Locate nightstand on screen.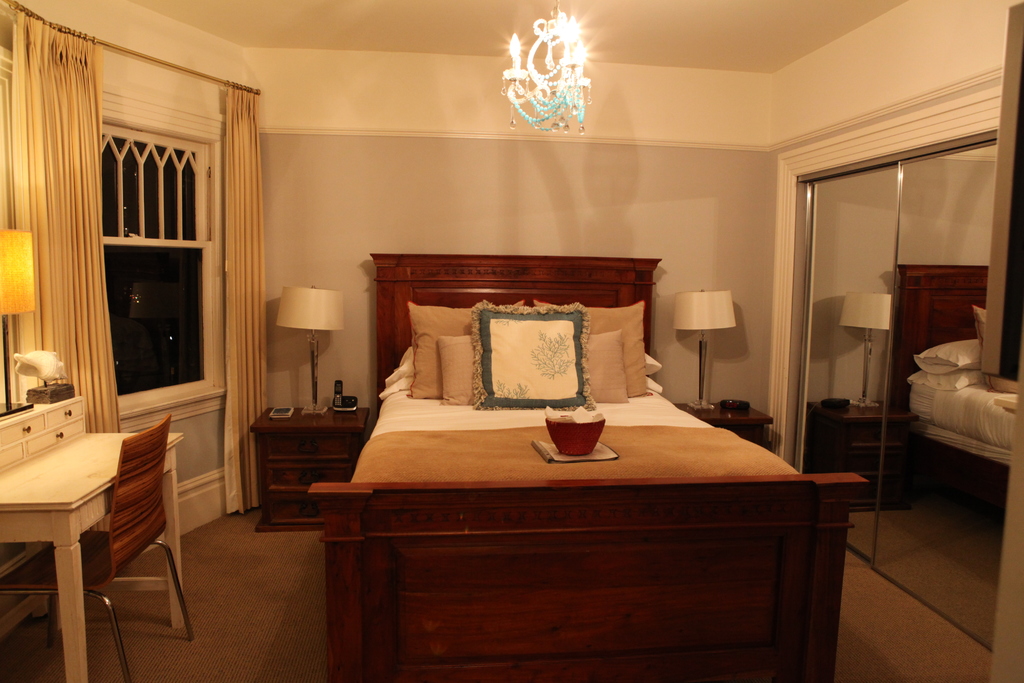
On screen at [x1=808, y1=390, x2=914, y2=508].
